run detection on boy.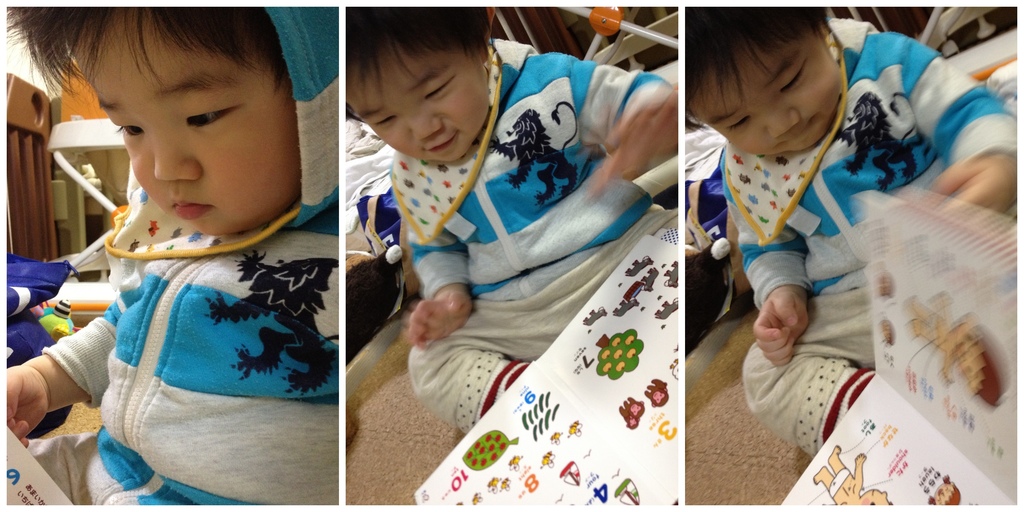
Result: 42/9/362/485.
